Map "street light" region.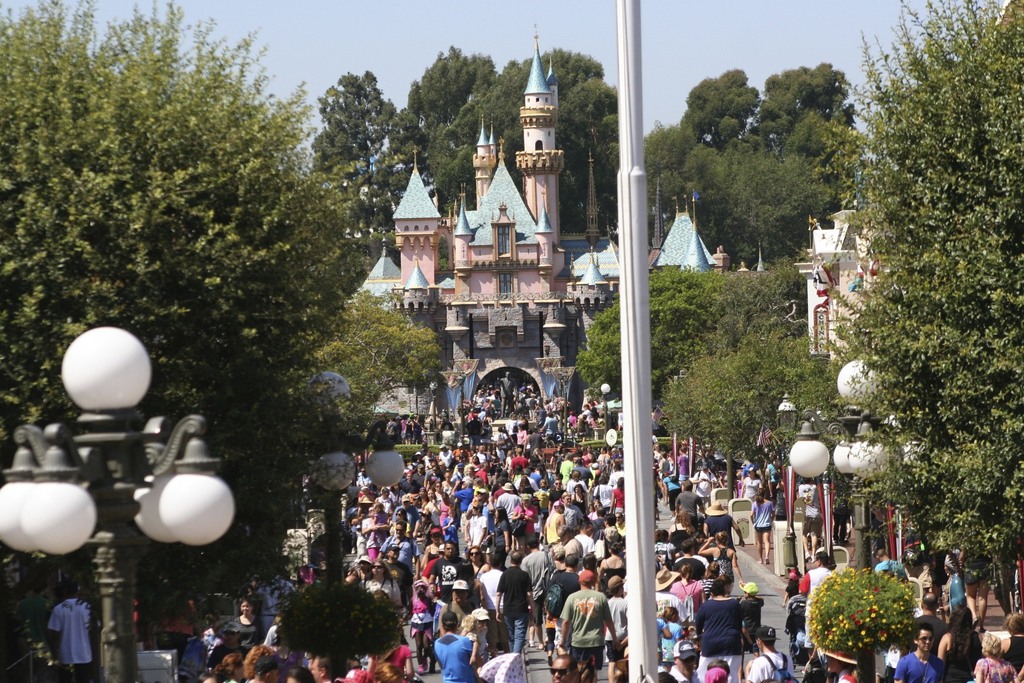
Mapped to 430 377 438 429.
